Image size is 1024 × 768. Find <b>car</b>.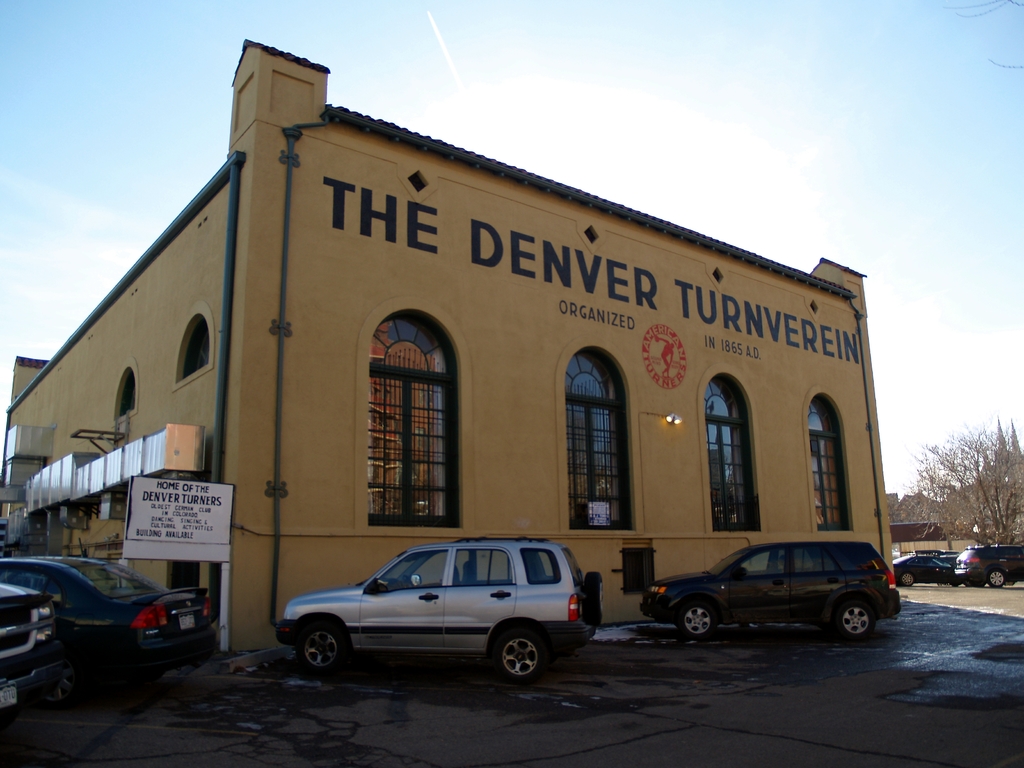
(x1=0, y1=575, x2=70, y2=723).
